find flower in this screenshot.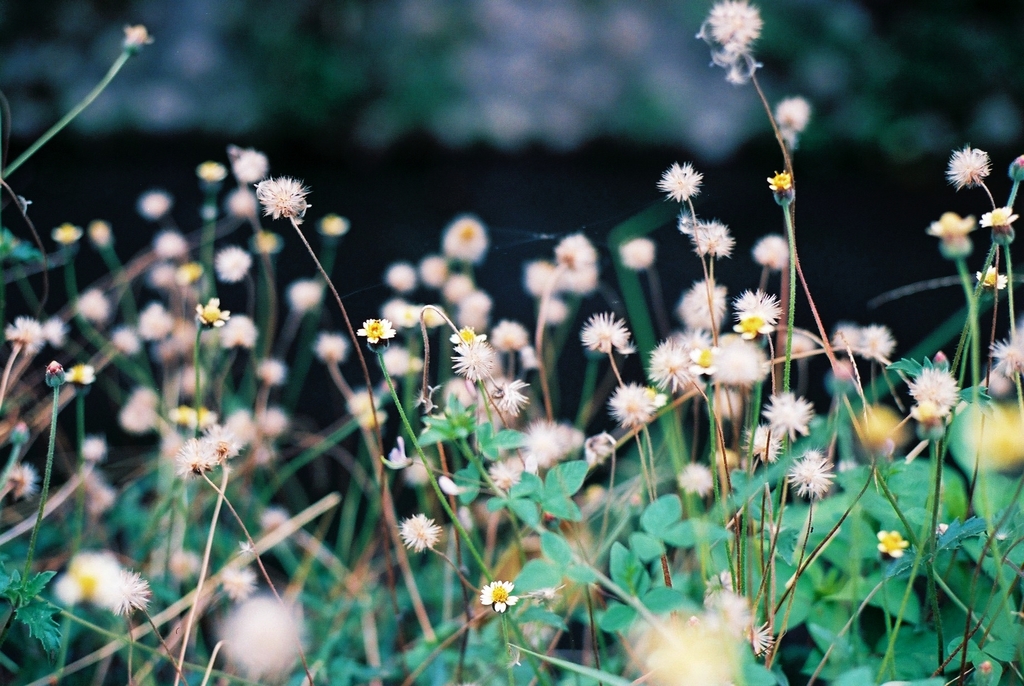
The bounding box for flower is {"left": 564, "top": 223, "right": 588, "bottom": 274}.
